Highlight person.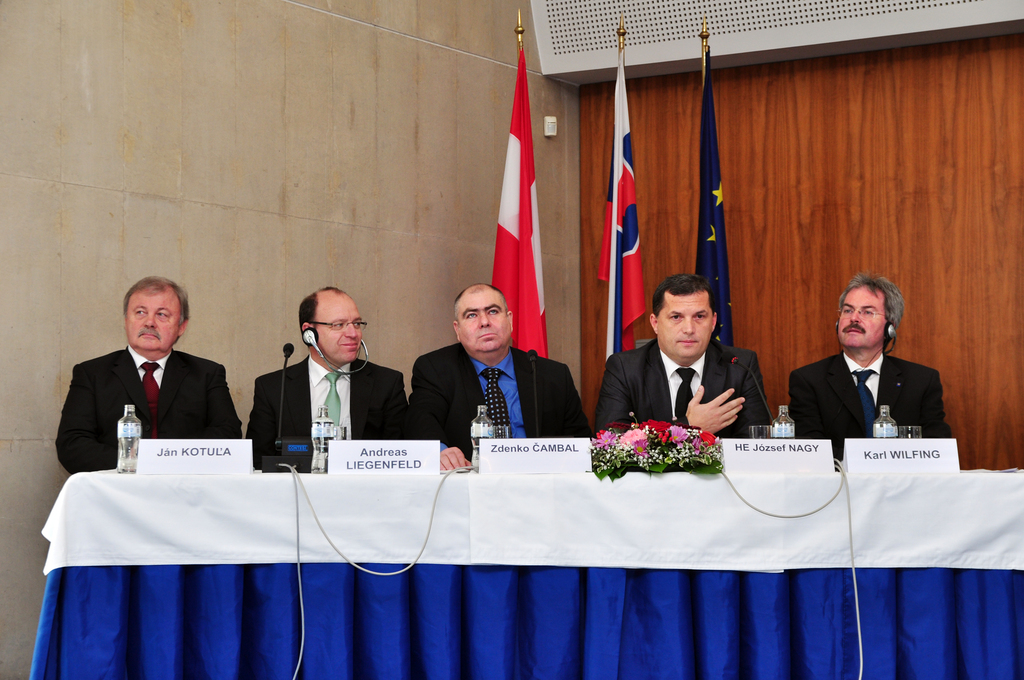
Highlighted region: {"left": 403, "top": 284, "right": 597, "bottom": 467}.
